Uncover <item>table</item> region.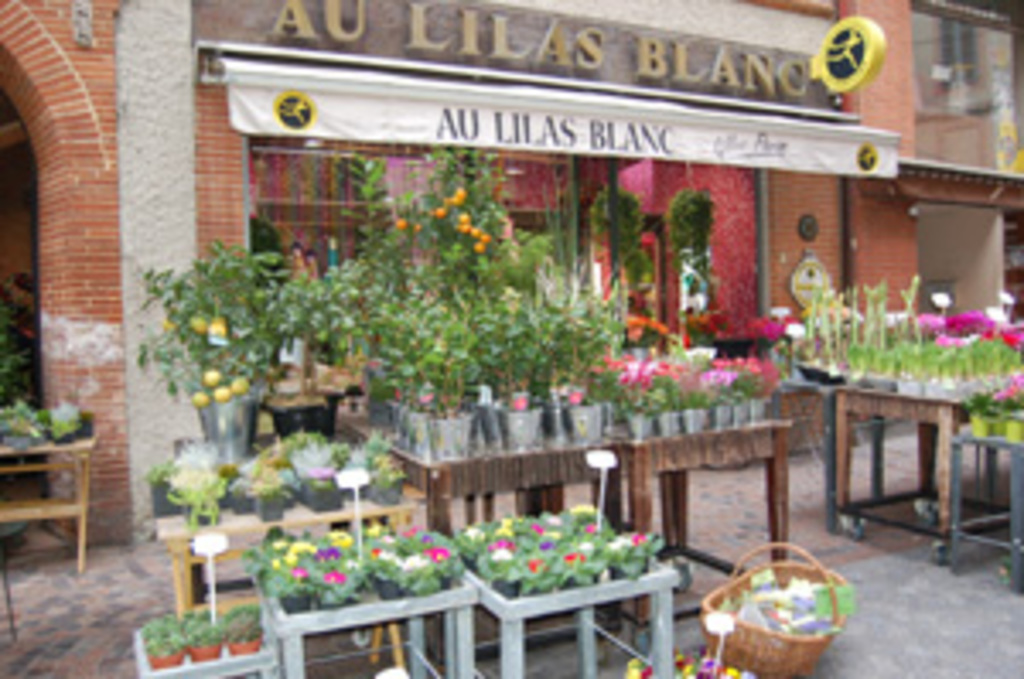
Uncovered: (x1=345, y1=413, x2=792, y2=624).
